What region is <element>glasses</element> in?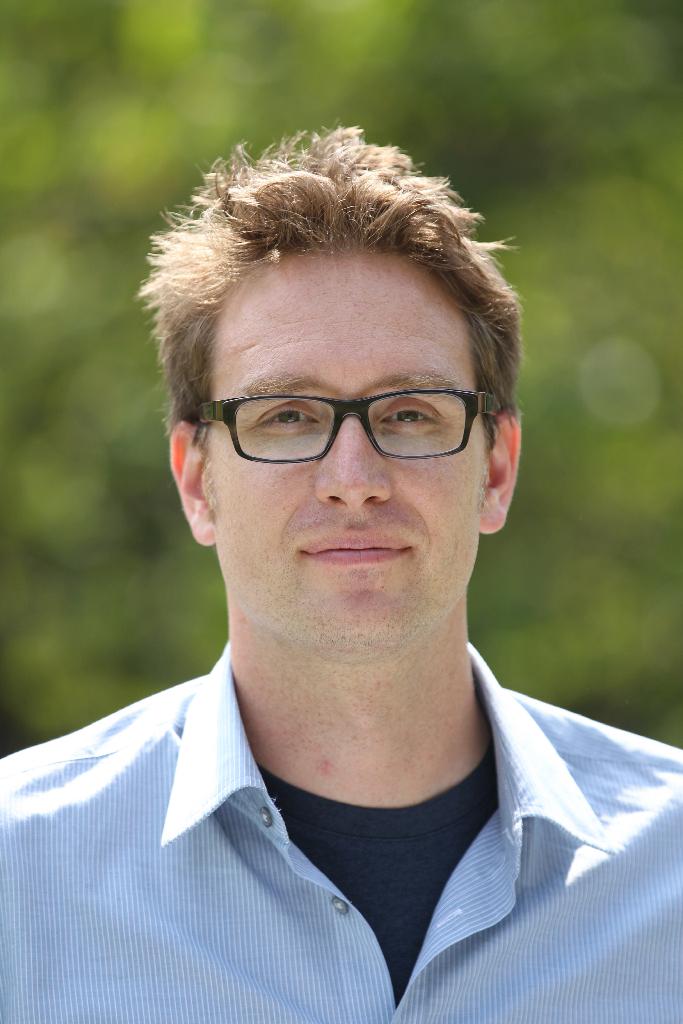
{"x1": 185, "y1": 370, "x2": 498, "y2": 471}.
